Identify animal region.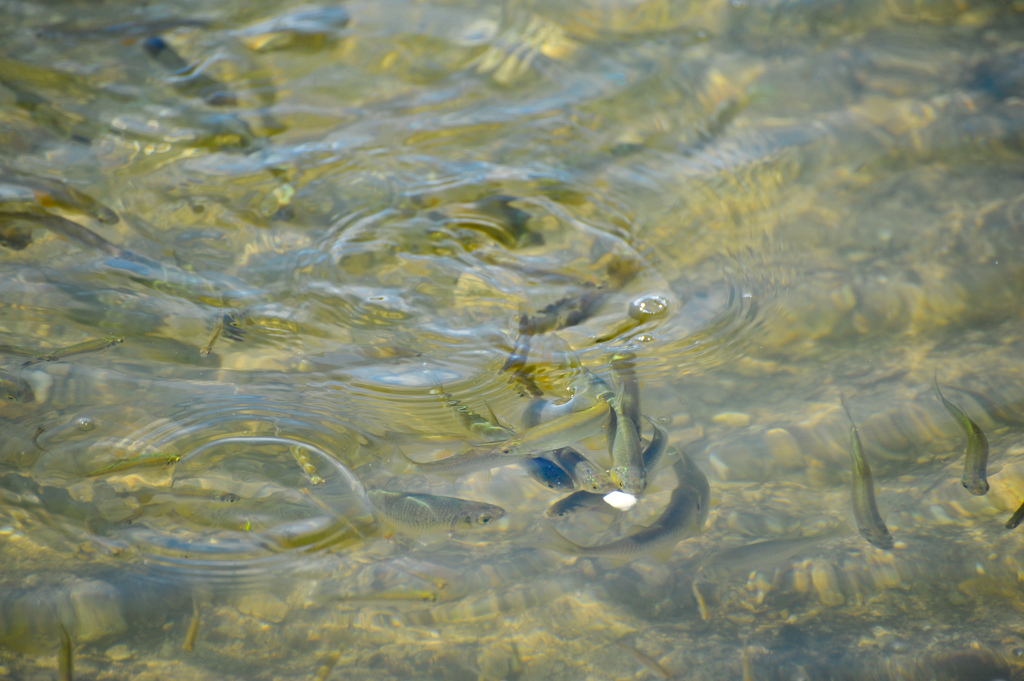
Region: 612/388/646/498.
